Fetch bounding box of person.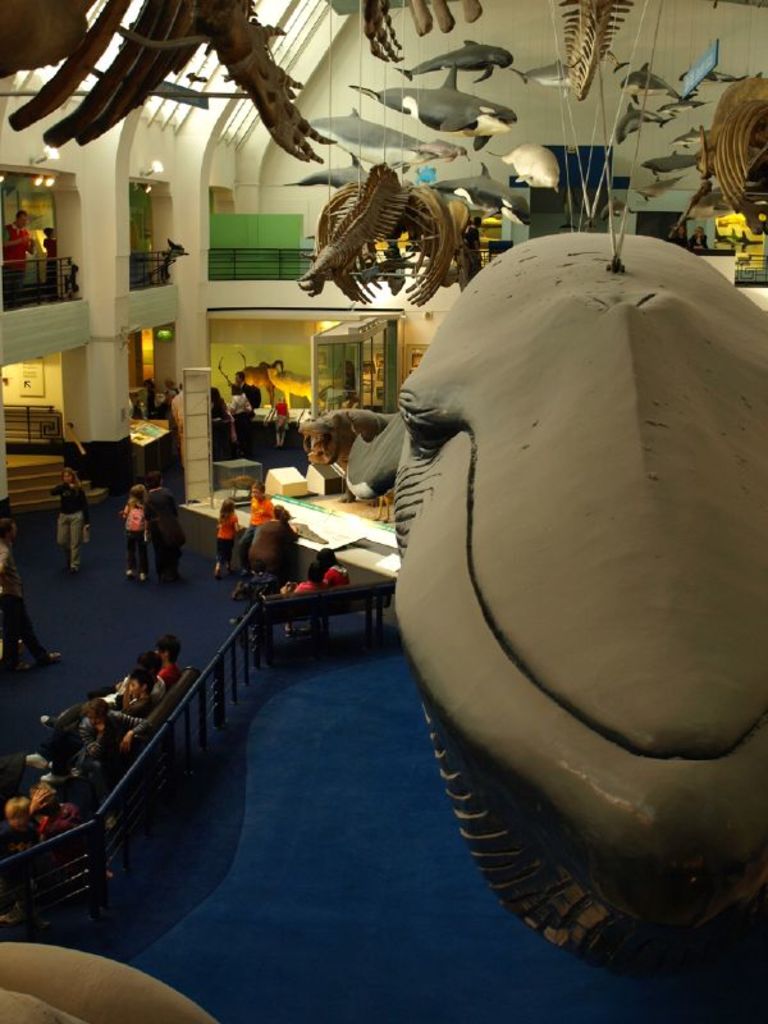
Bbox: l=136, t=375, r=157, b=422.
